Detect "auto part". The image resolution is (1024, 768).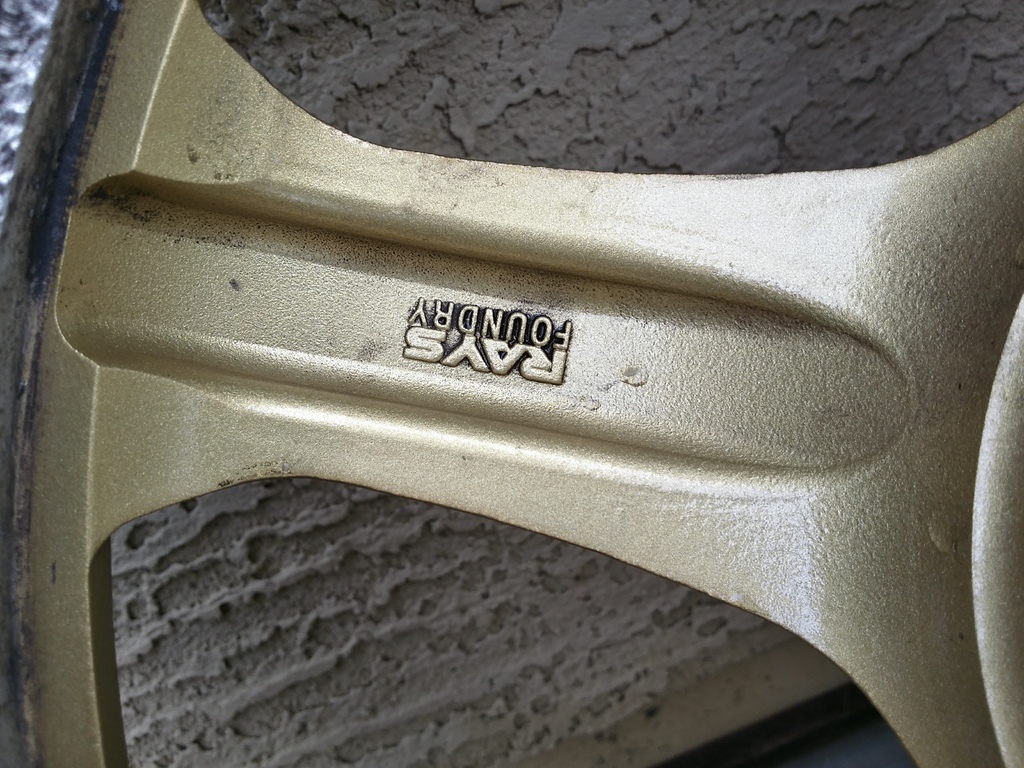
locate(0, 0, 1023, 767).
